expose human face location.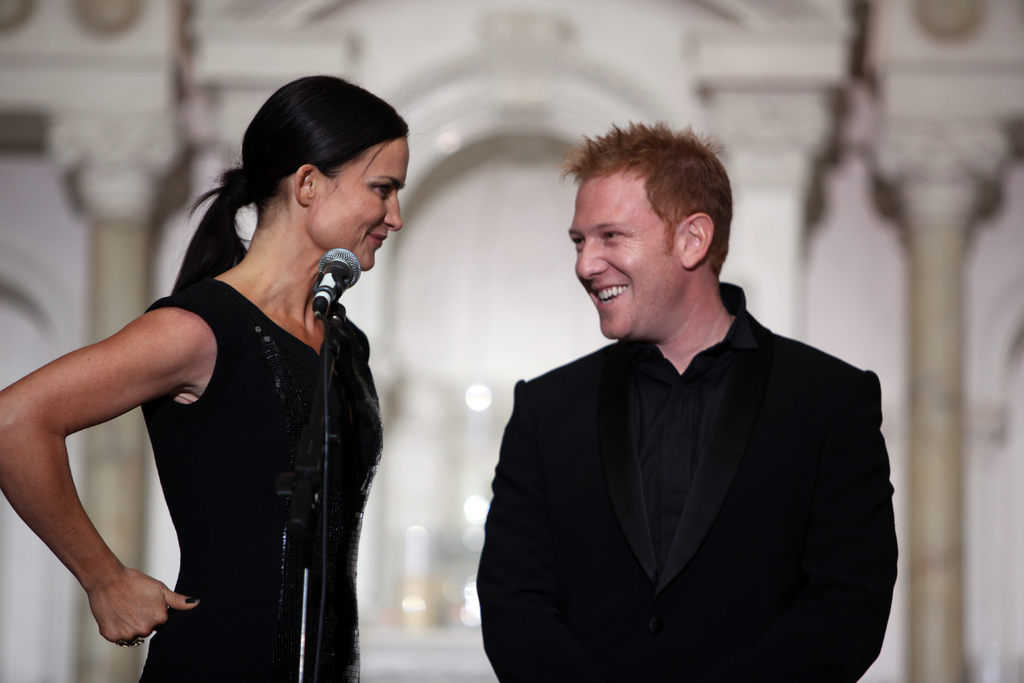
Exposed at bbox(307, 124, 410, 276).
